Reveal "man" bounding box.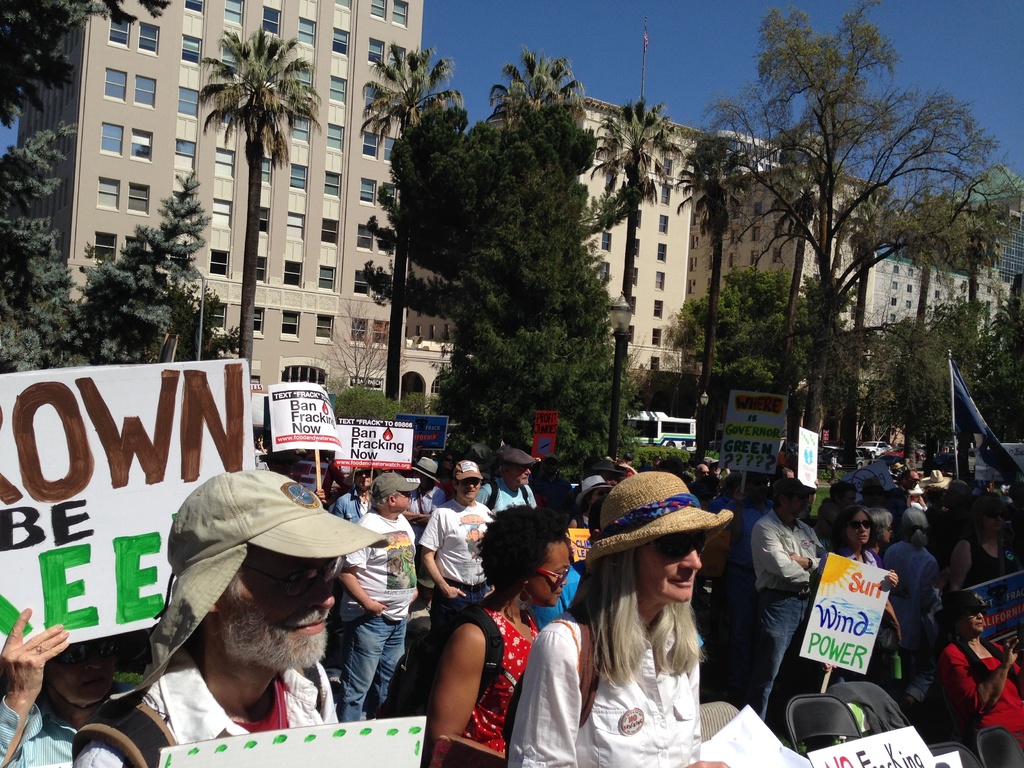
Revealed: {"left": 465, "top": 527, "right": 483, "bottom": 561}.
